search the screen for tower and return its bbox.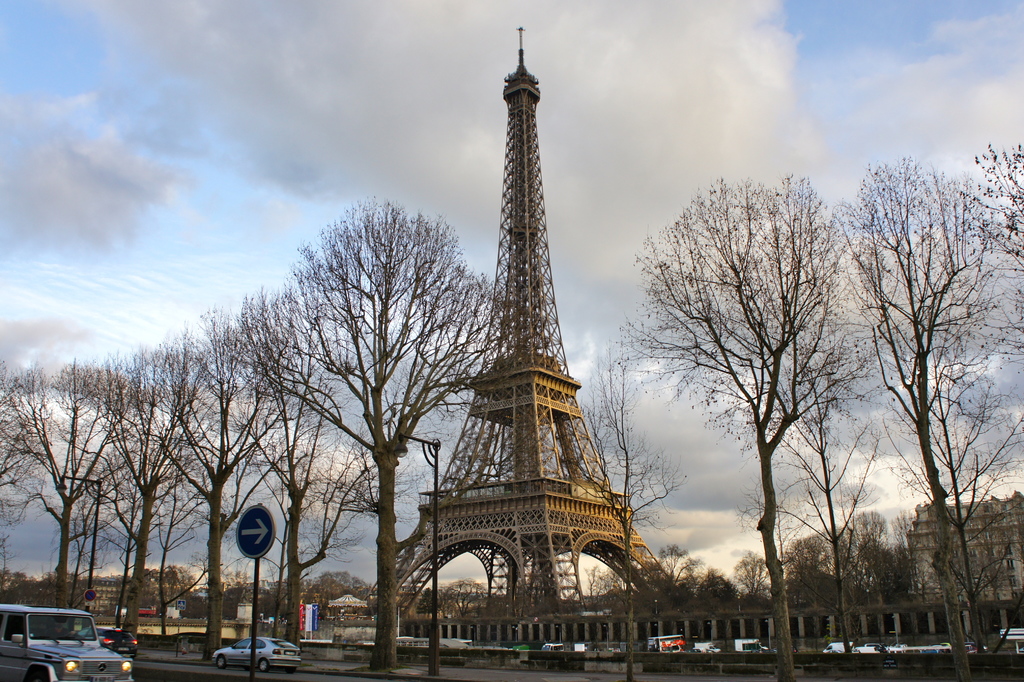
Found: {"left": 429, "top": 10, "right": 648, "bottom": 617}.
